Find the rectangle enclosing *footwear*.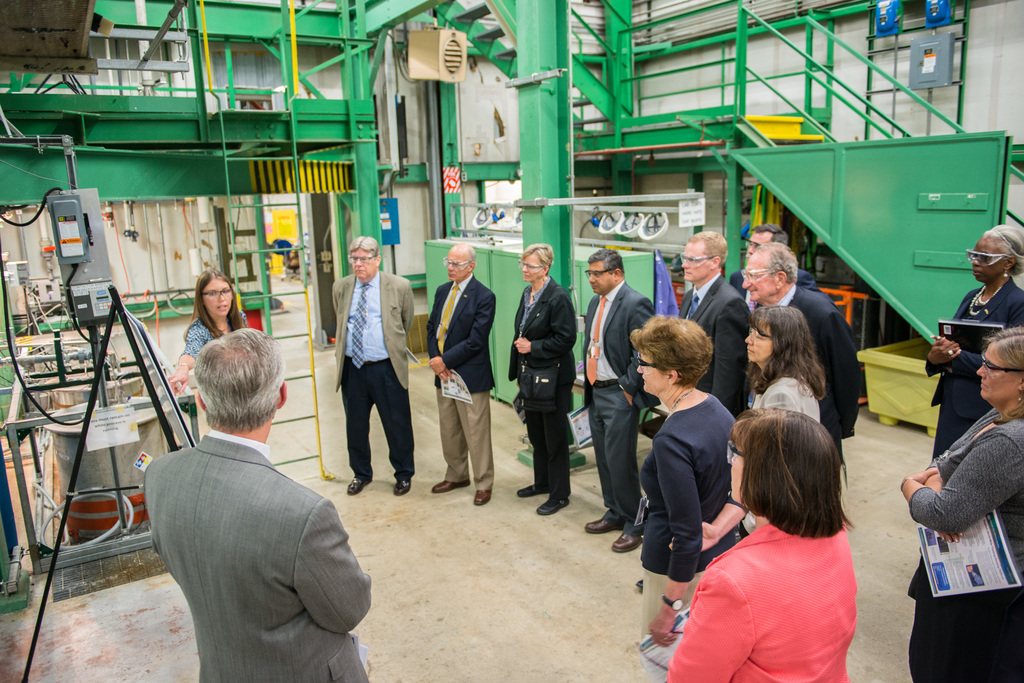
(left=344, top=475, right=374, bottom=496).
